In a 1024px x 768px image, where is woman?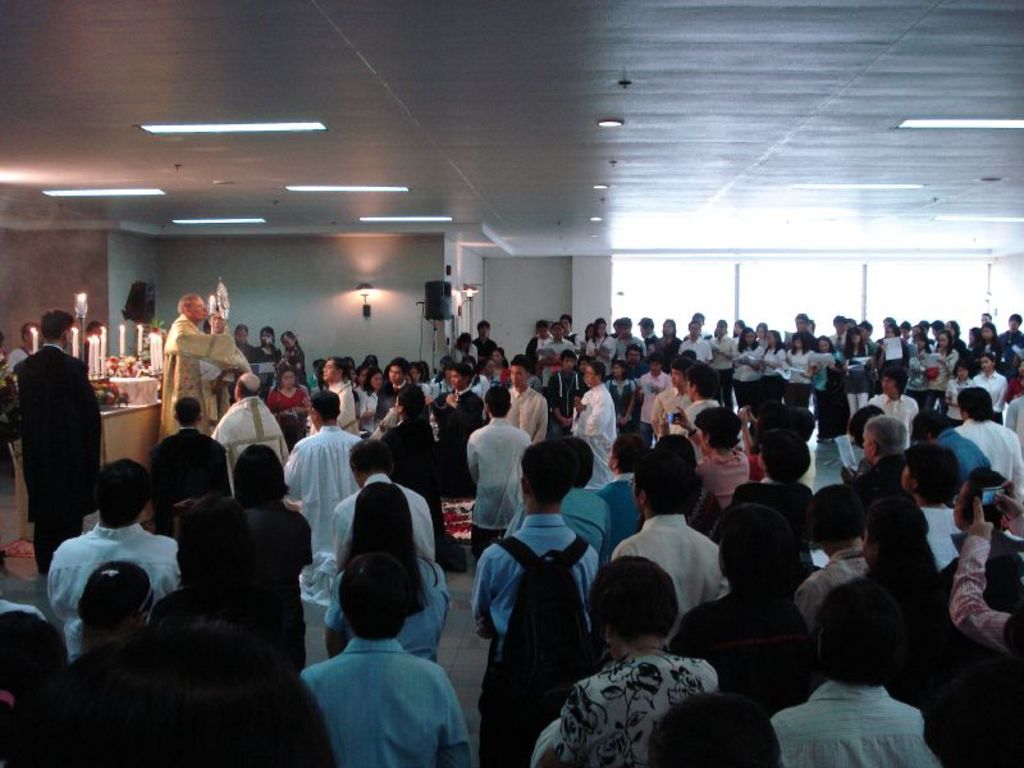
(x1=819, y1=332, x2=846, y2=442).
